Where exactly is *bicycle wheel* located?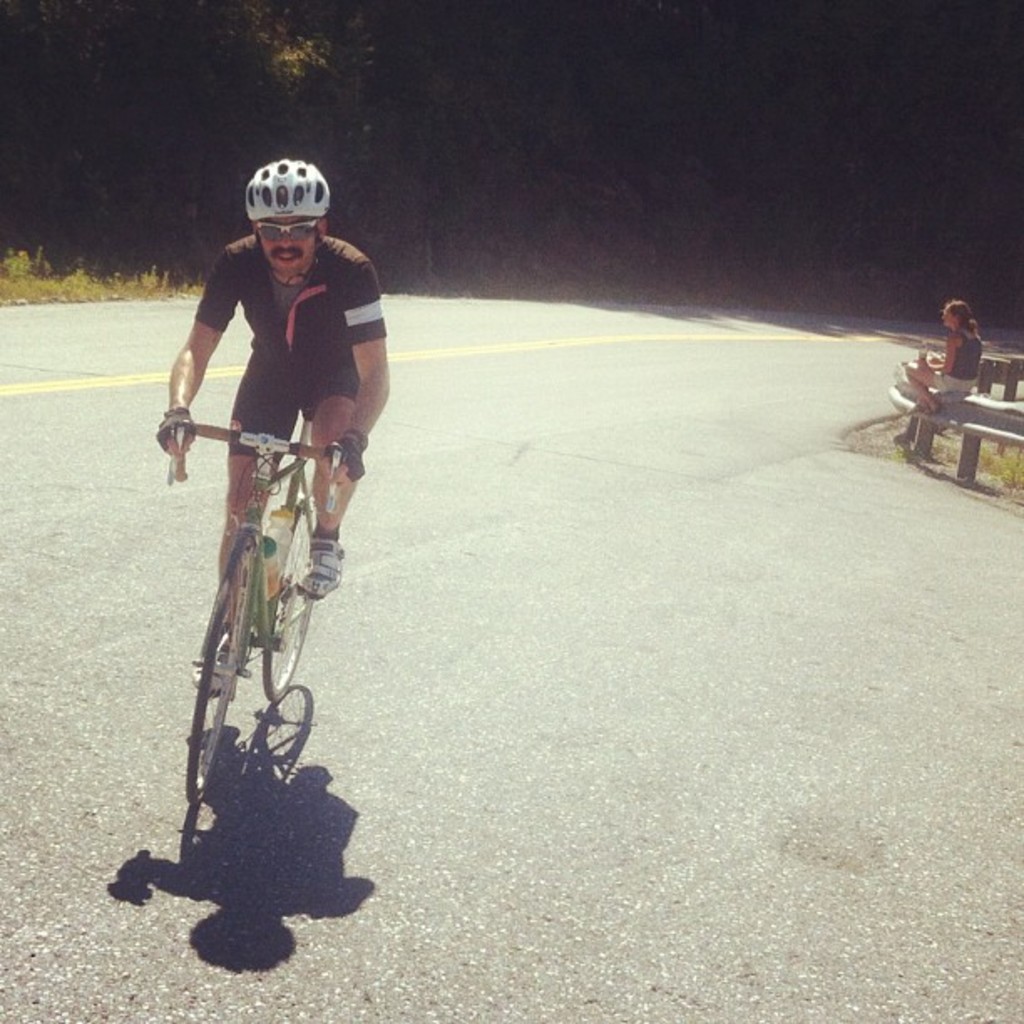
Its bounding box is (x1=181, y1=532, x2=259, y2=805).
